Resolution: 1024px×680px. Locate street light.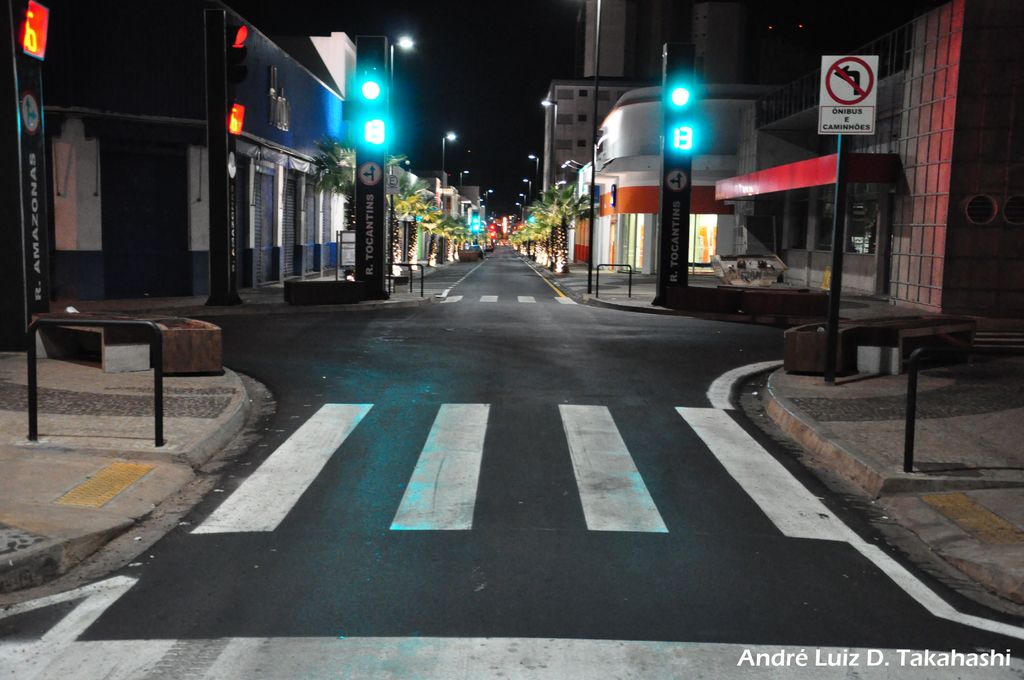
[left=458, top=169, right=473, bottom=214].
